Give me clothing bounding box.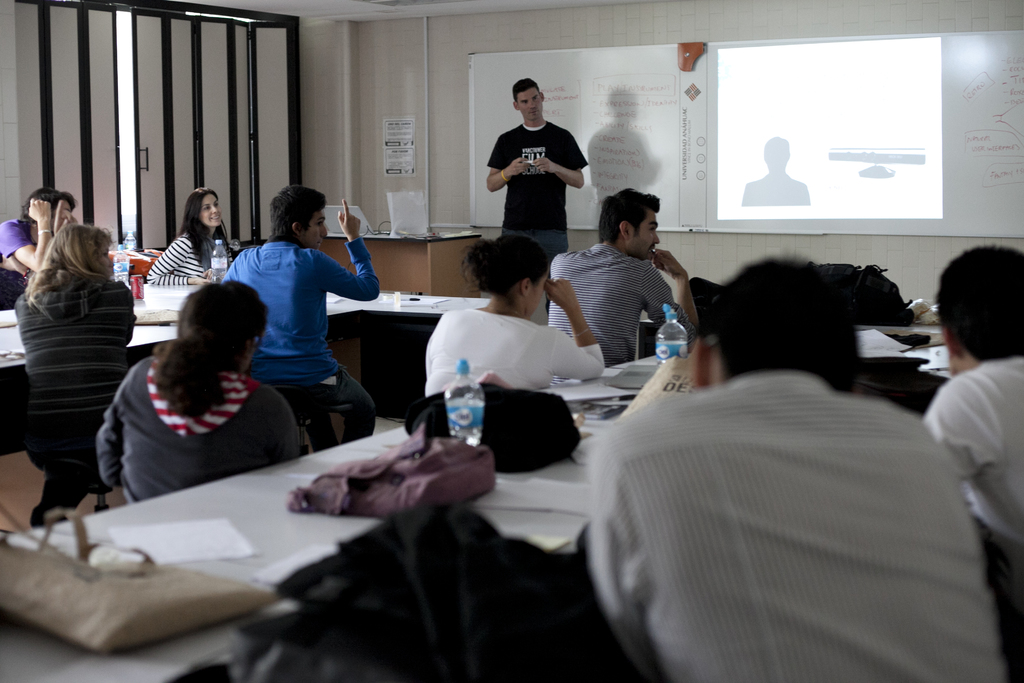
left=144, top=231, right=236, bottom=287.
